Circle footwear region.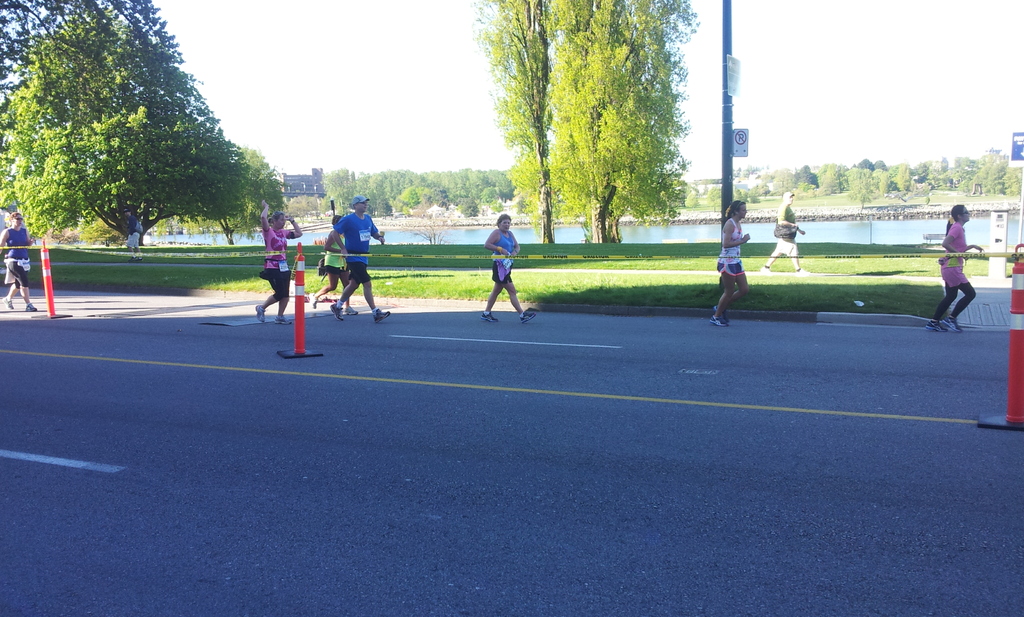
Region: {"x1": 24, "y1": 301, "x2": 38, "y2": 313}.
